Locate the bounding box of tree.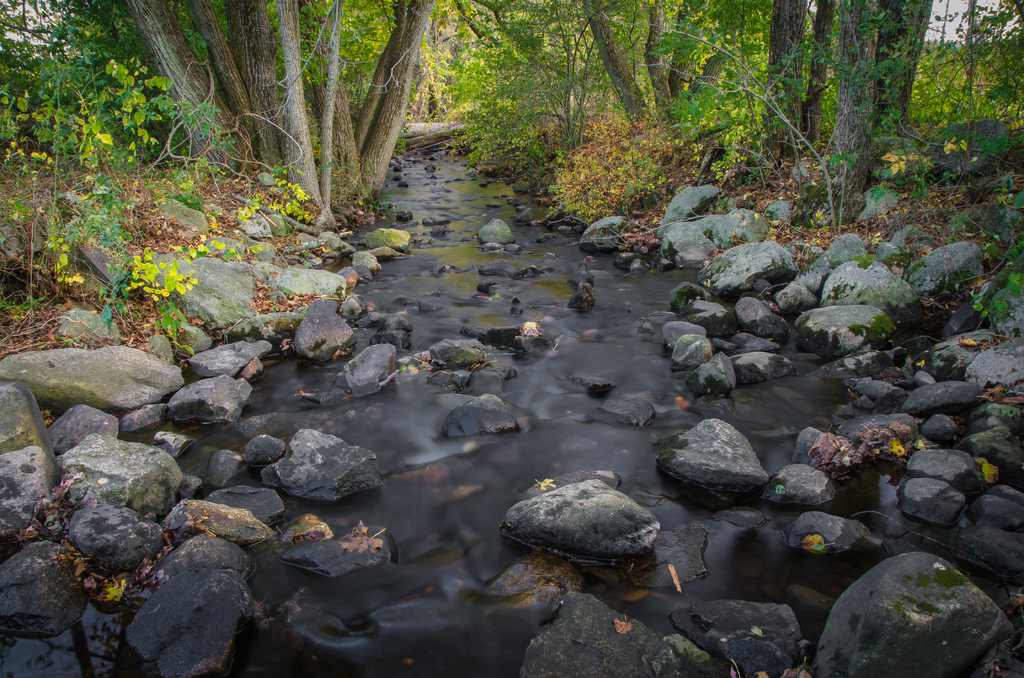
Bounding box: [x1=324, y1=0, x2=435, y2=209].
